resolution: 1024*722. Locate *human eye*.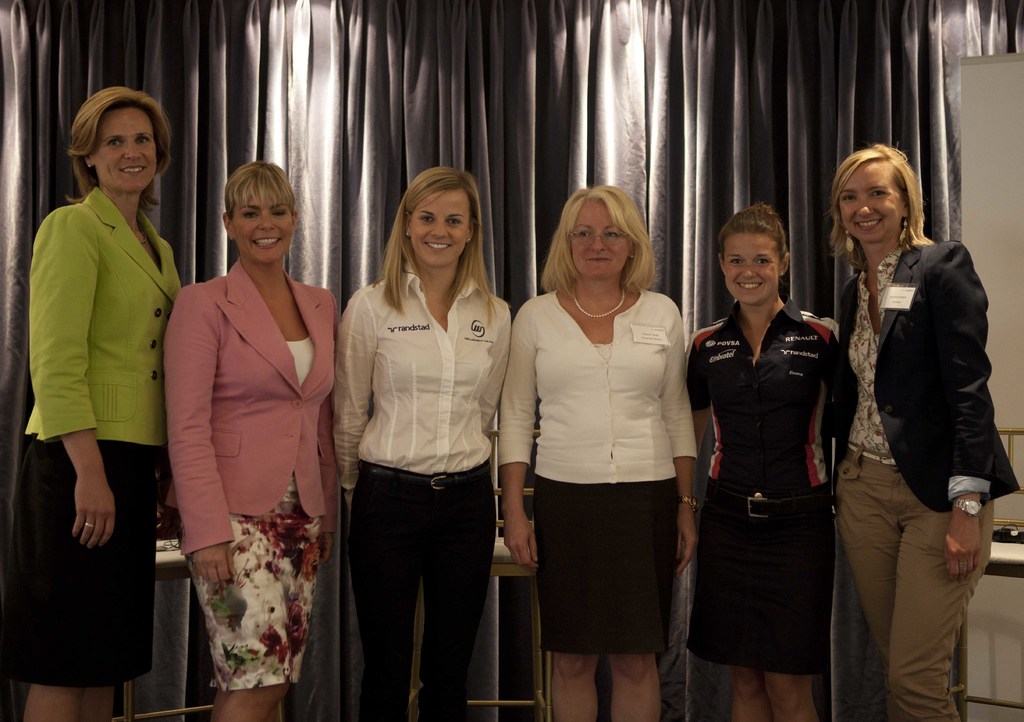
box=[838, 193, 855, 203].
